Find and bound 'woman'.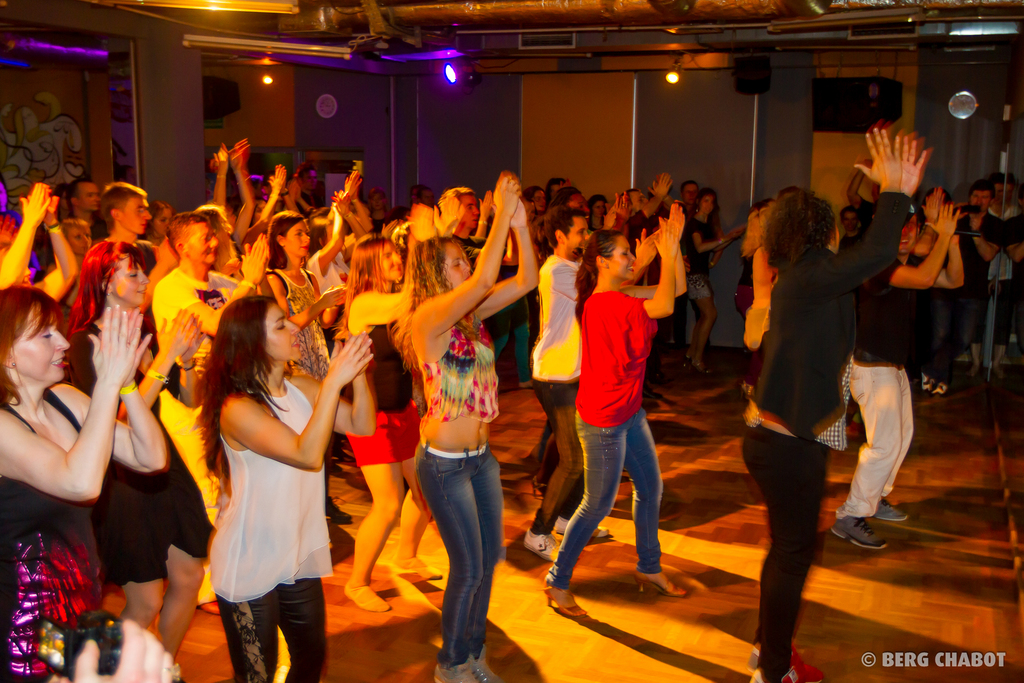
Bound: box(341, 202, 442, 611).
